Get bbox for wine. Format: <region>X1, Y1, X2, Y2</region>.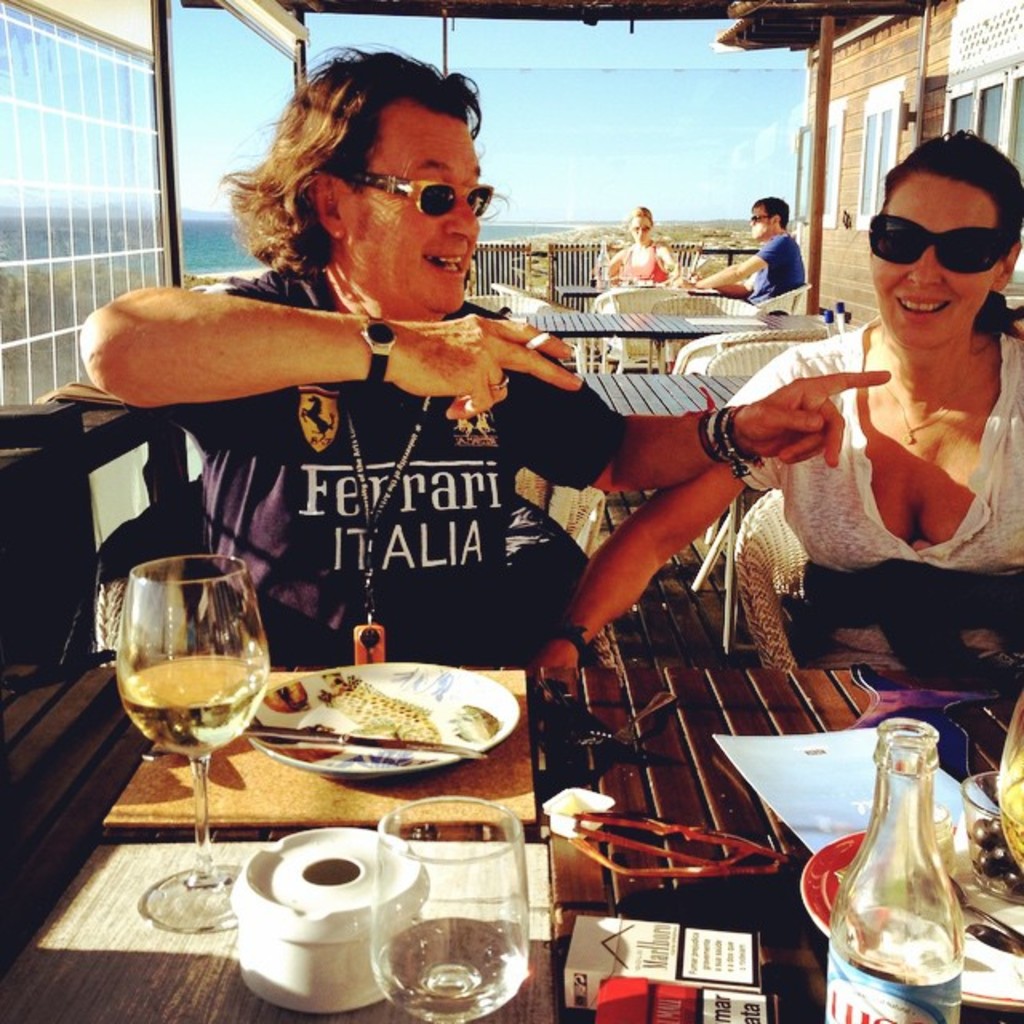
<region>109, 656, 269, 763</region>.
